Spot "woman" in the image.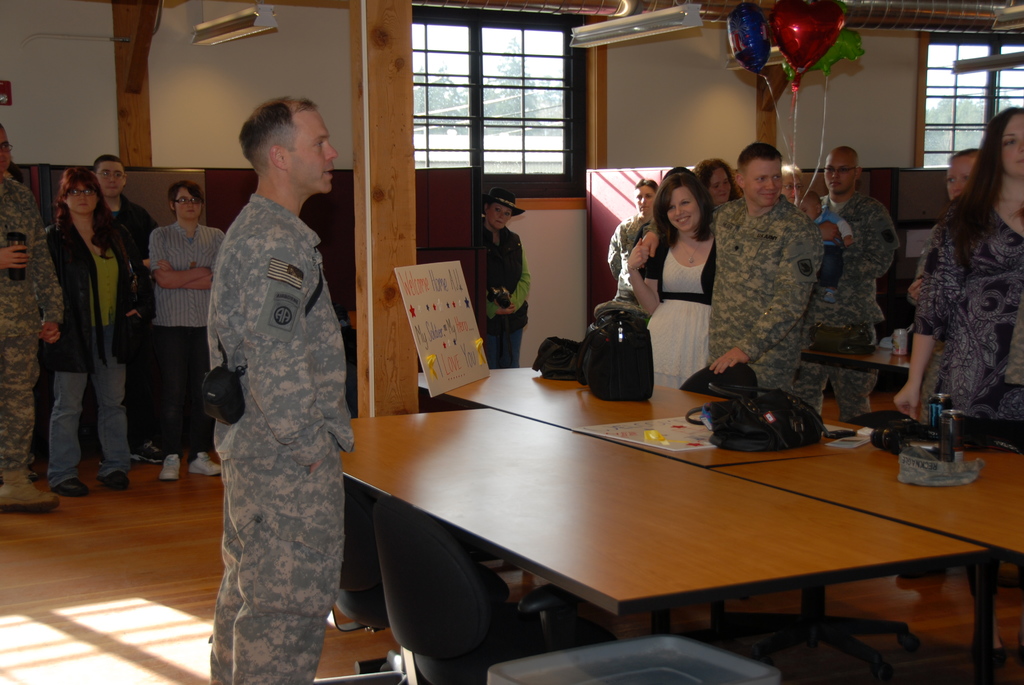
"woman" found at region(890, 102, 1023, 589).
